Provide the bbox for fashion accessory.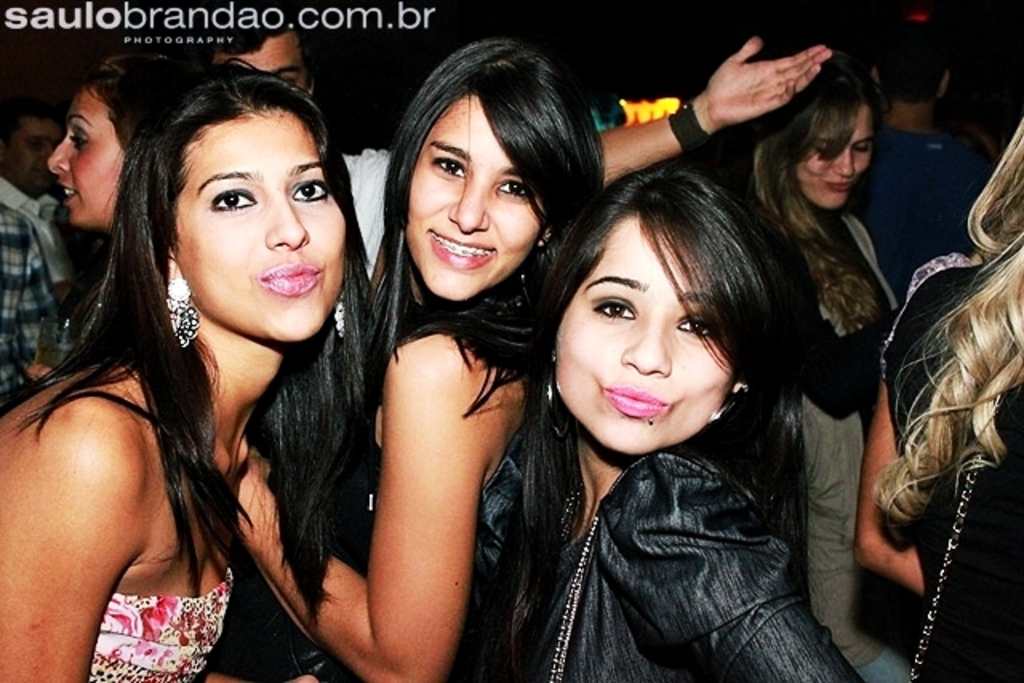
[left=710, top=392, right=744, bottom=422].
